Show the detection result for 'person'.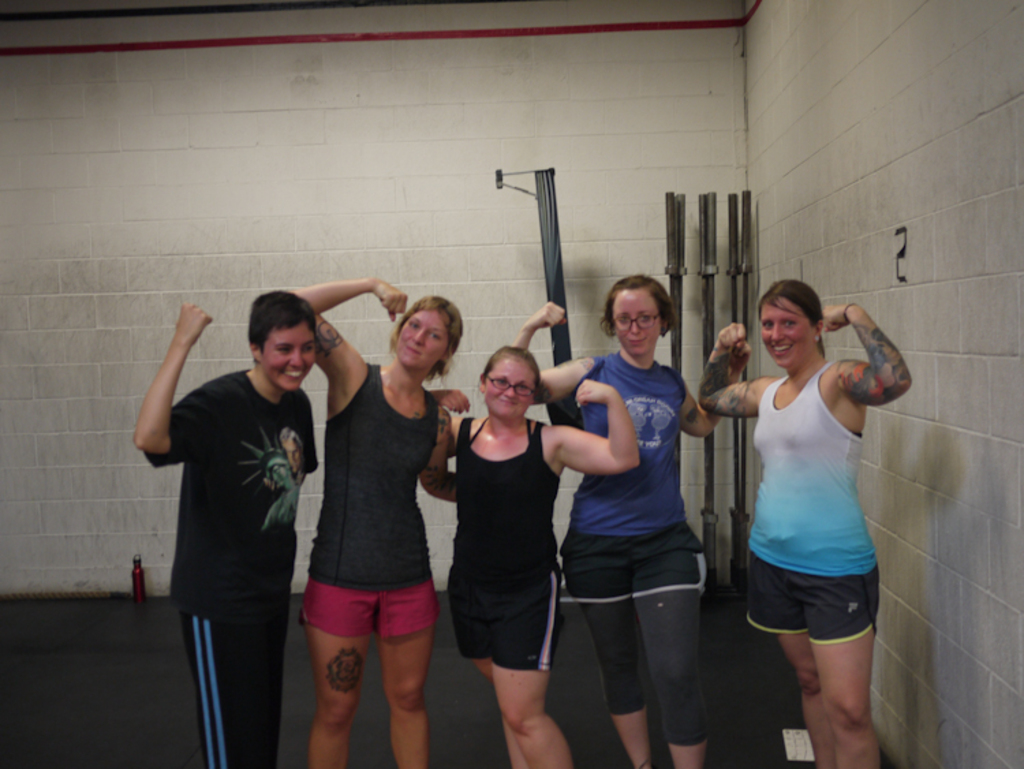
[692,272,915,768].
